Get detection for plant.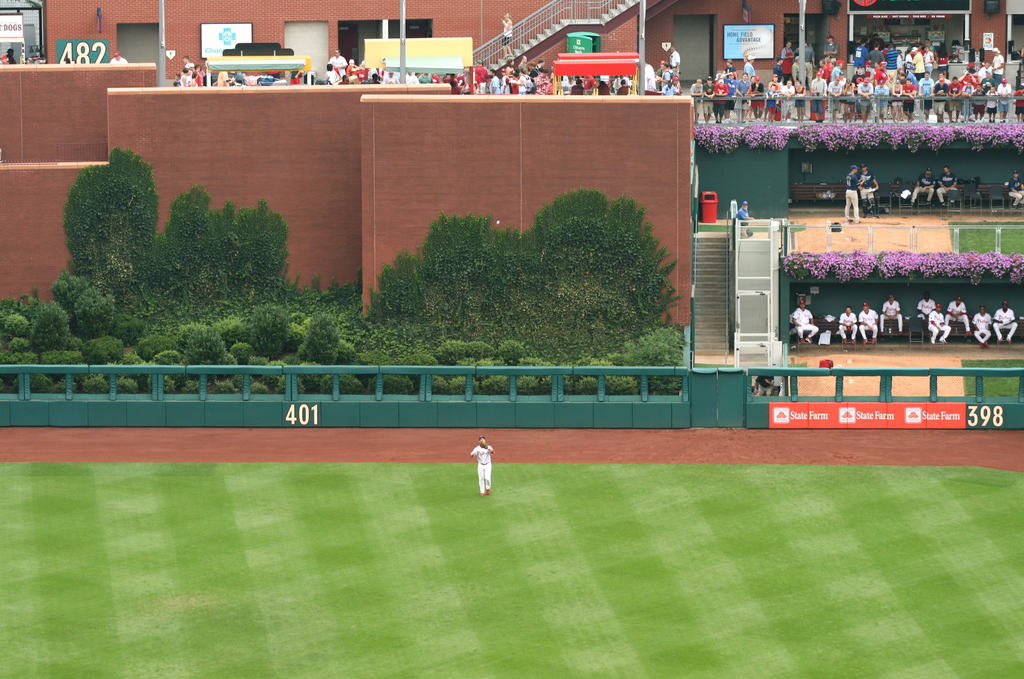
Detection: {"left": 0, "top": 462, "right": 1023, "bottom": 678}.
